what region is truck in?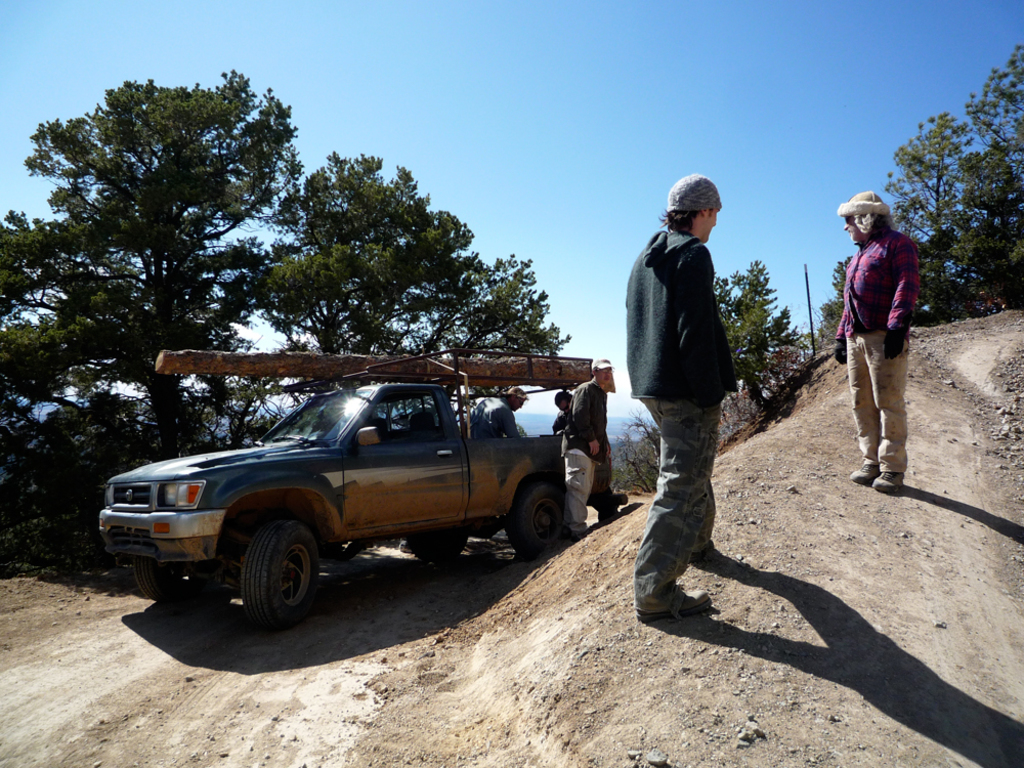
Rect(97, 366, 588, 633).
